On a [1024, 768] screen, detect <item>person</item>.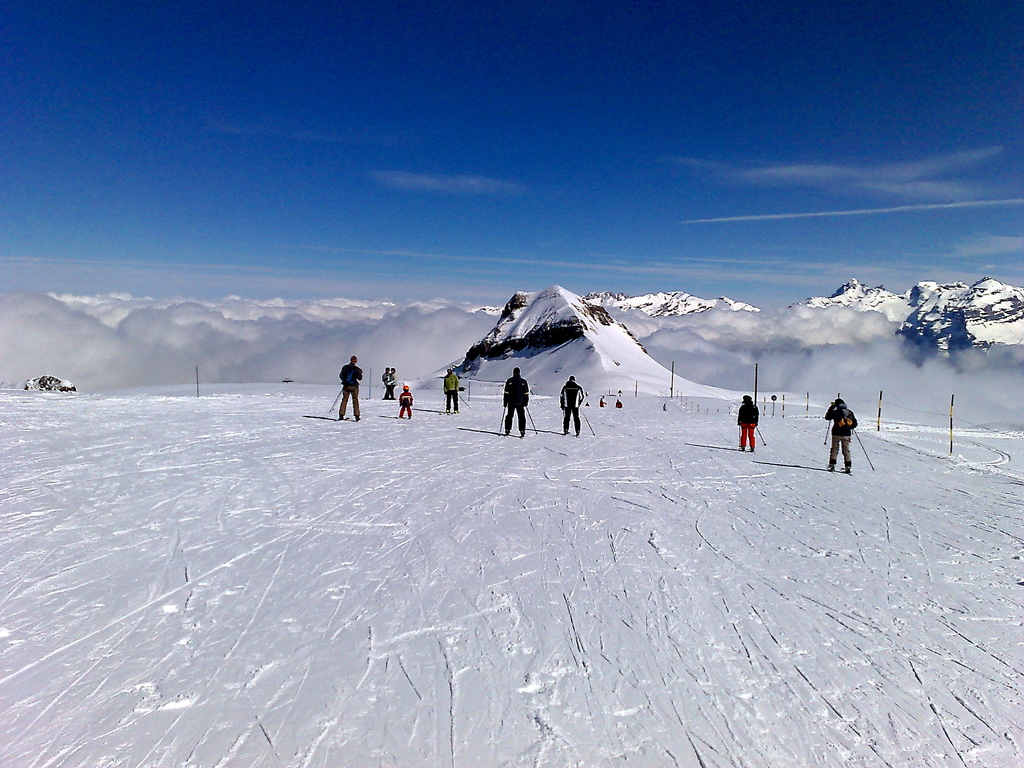
pyautogui.locateOnScreen(337, 355, 364, 422).
